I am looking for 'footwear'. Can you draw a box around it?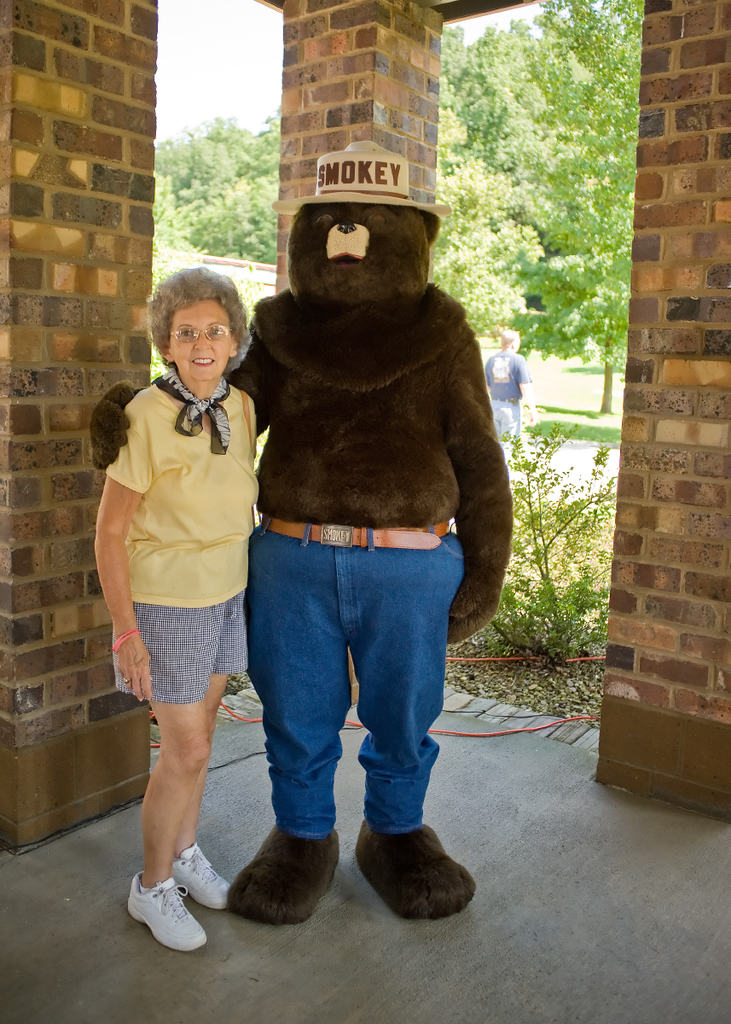
Sure, the bounding box is box=[119, 879, 205, 959].
